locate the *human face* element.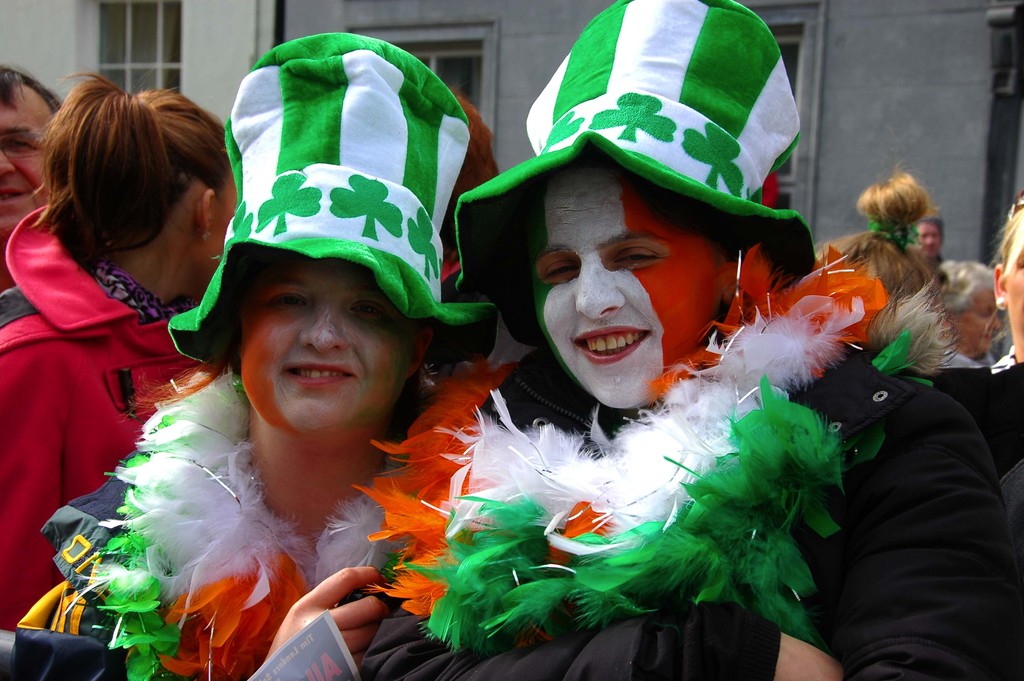
Element bbox: <region>1007, 228, 1023, 346</region>.
